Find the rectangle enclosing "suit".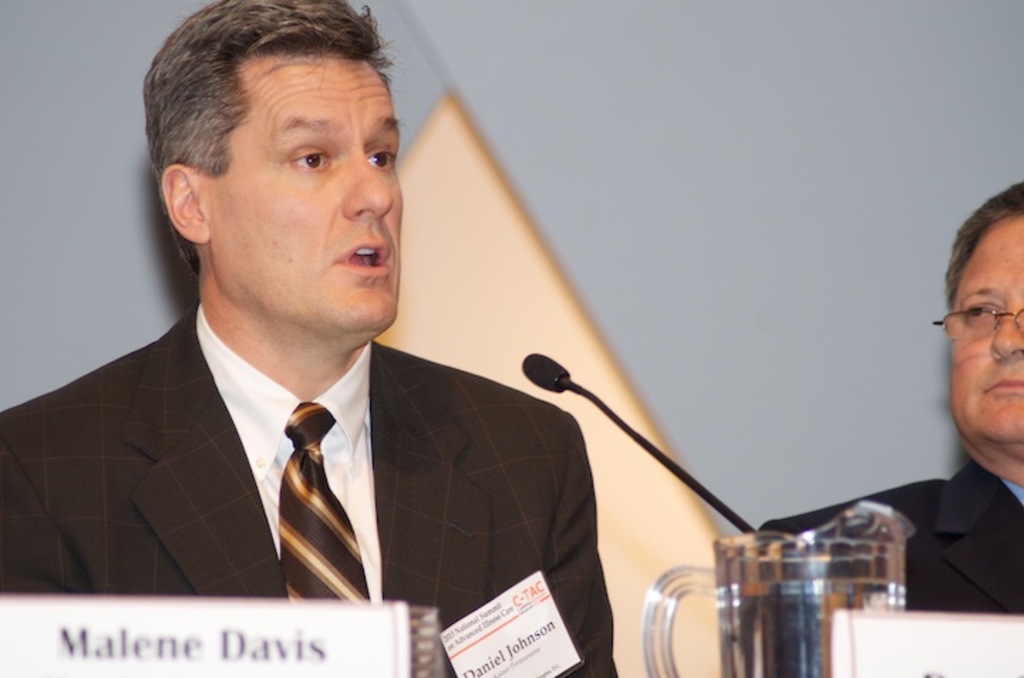
x1=734, y1=459, x2=1023, y2=677.
